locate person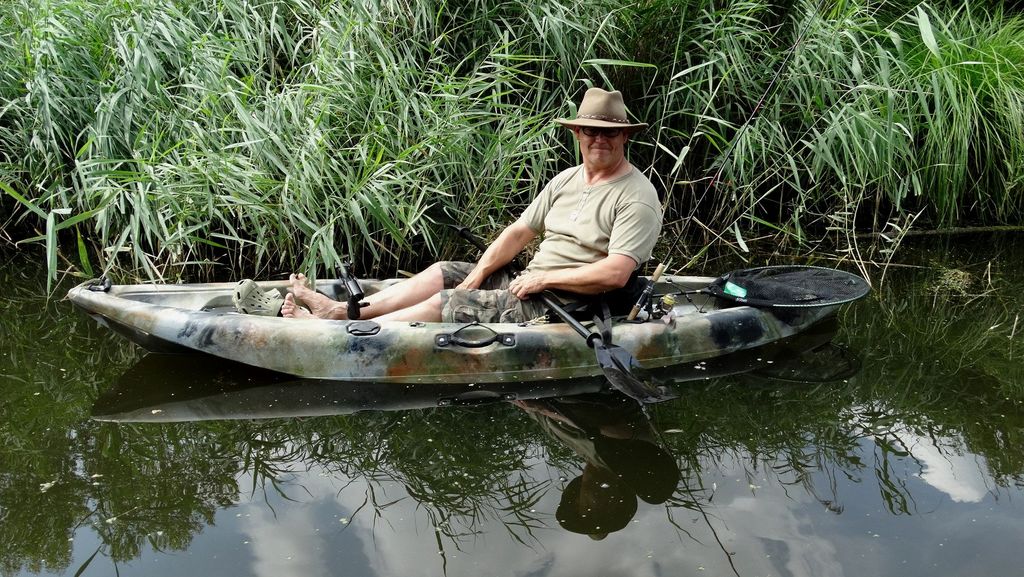
272, 90, 669, 324
